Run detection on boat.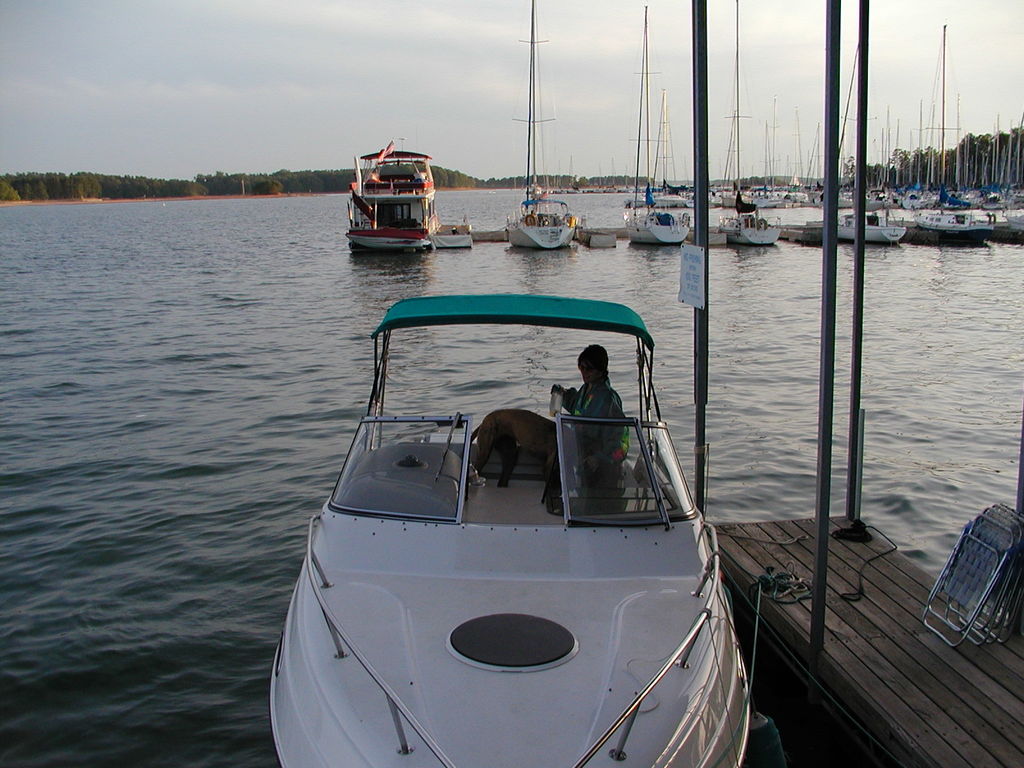
Result: x1=264, y1=252, x2=771, y2=746.
